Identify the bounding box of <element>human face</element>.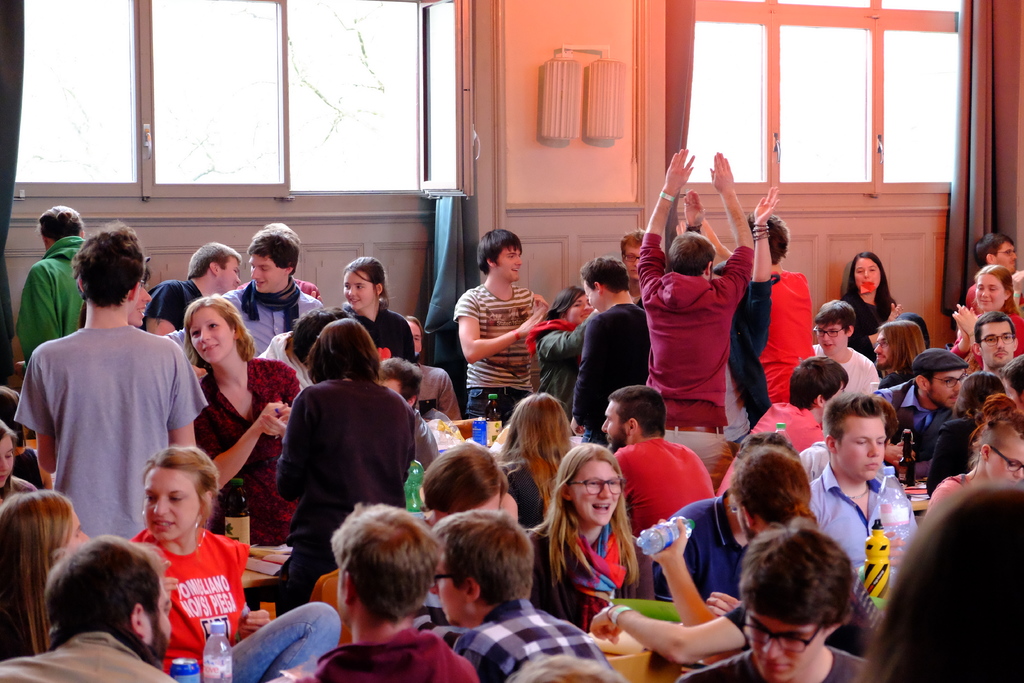
crop(874, 329, 889, 370).
